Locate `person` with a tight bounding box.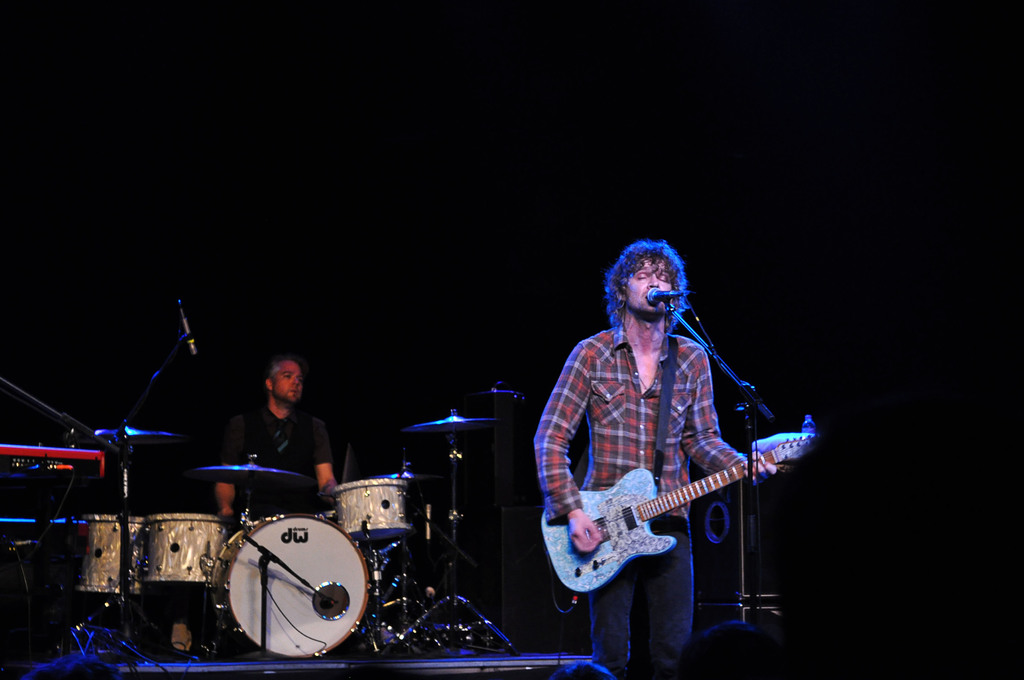
Rect(174, 355, 337, 656).
